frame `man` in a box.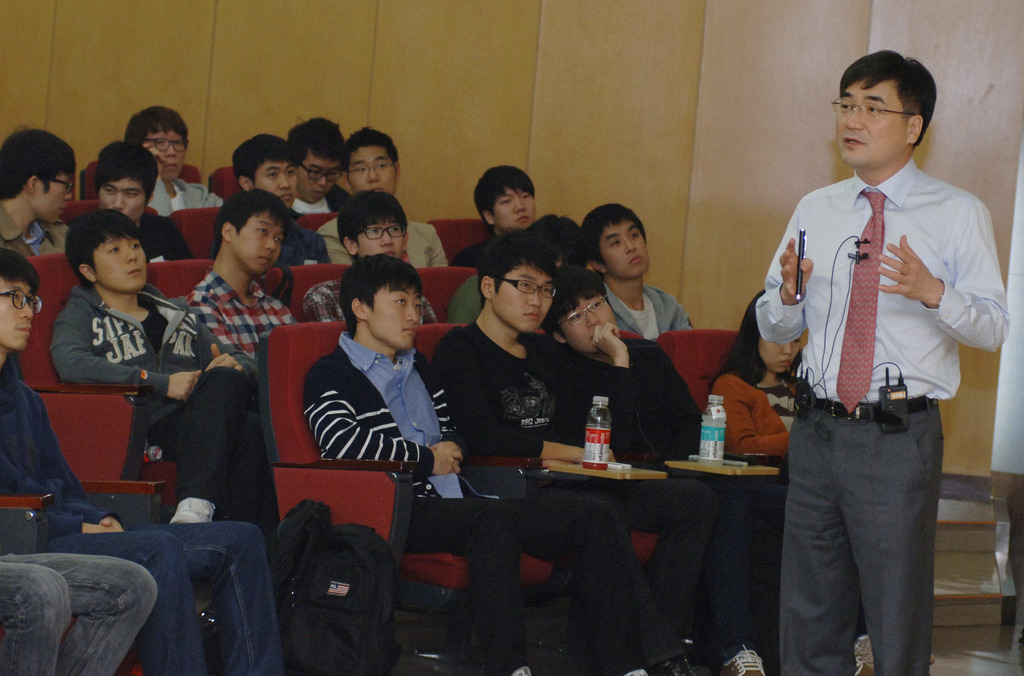
select_region(49, 209, 284, 535).
